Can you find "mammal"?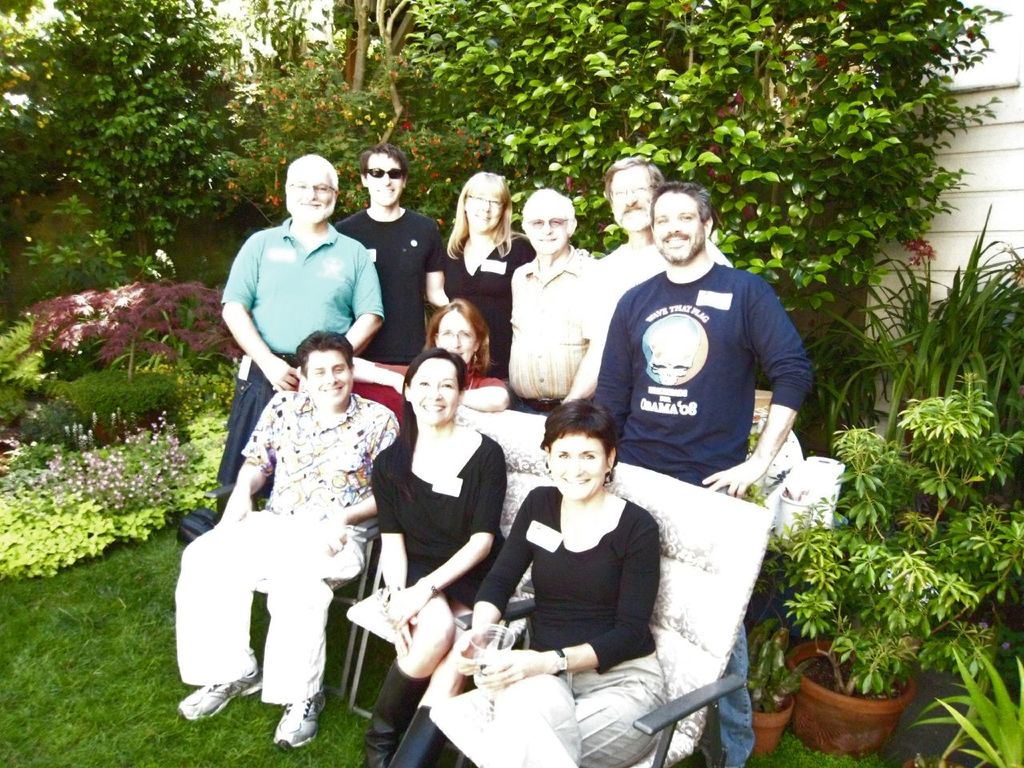
Yes, bounding box: region(409, 298, 506, 414).
